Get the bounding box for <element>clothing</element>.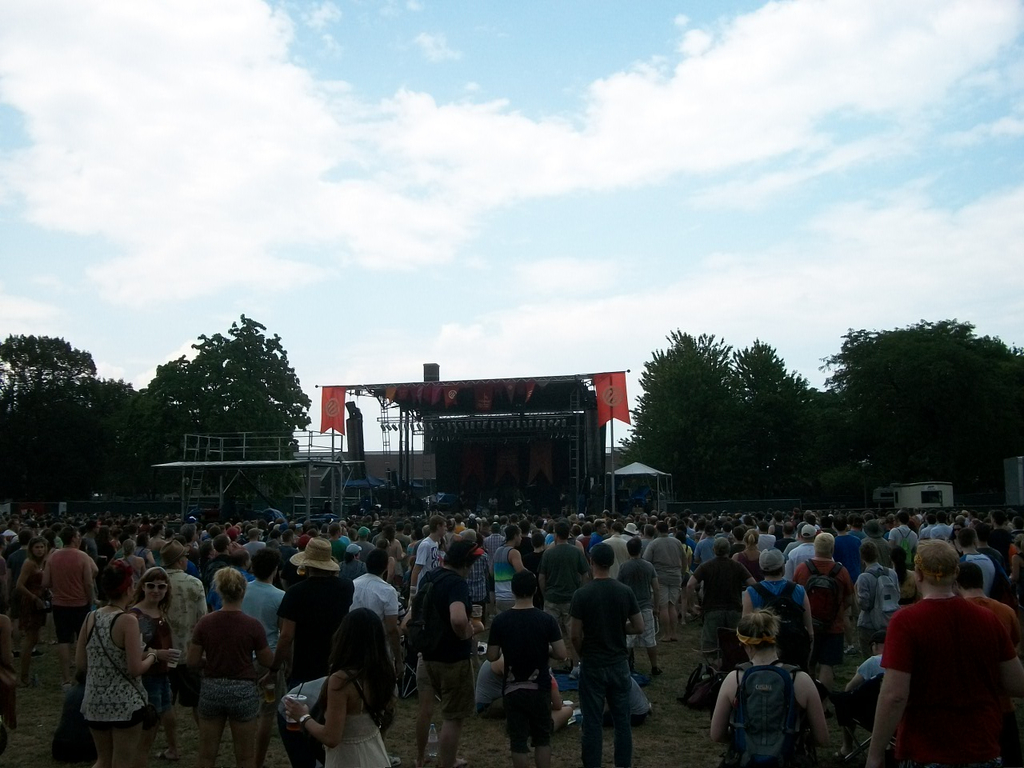
select_region(237, 570, 290, 654).
